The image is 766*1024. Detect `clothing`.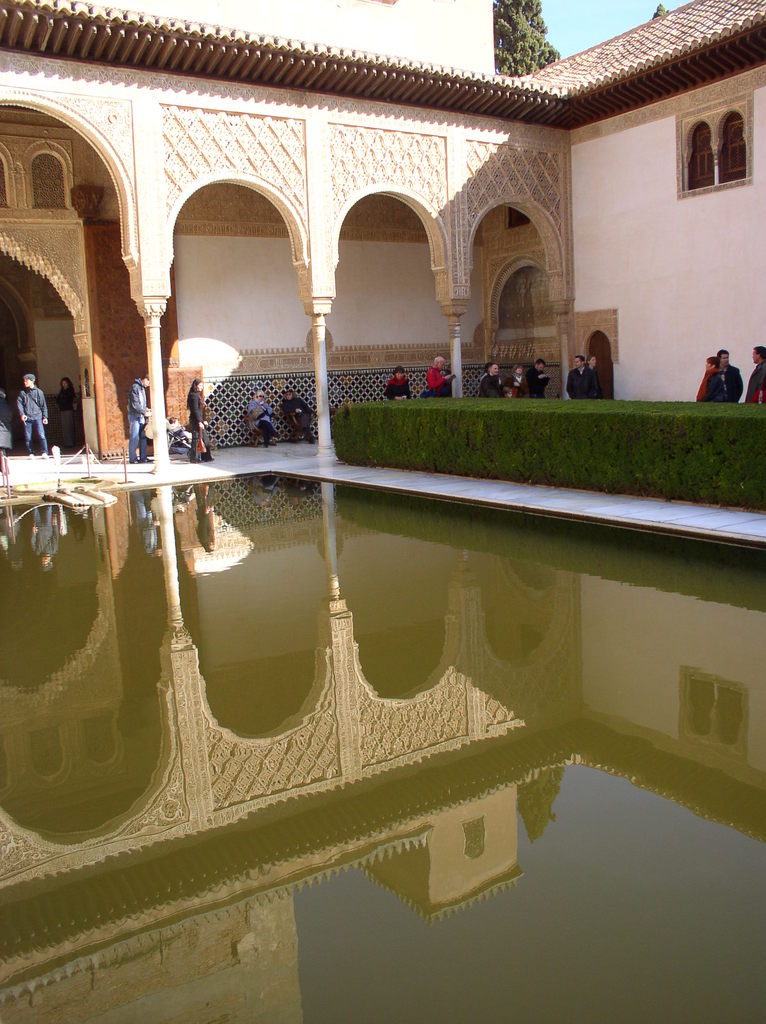
Detection: Rect(589, 351, 607, 400).
